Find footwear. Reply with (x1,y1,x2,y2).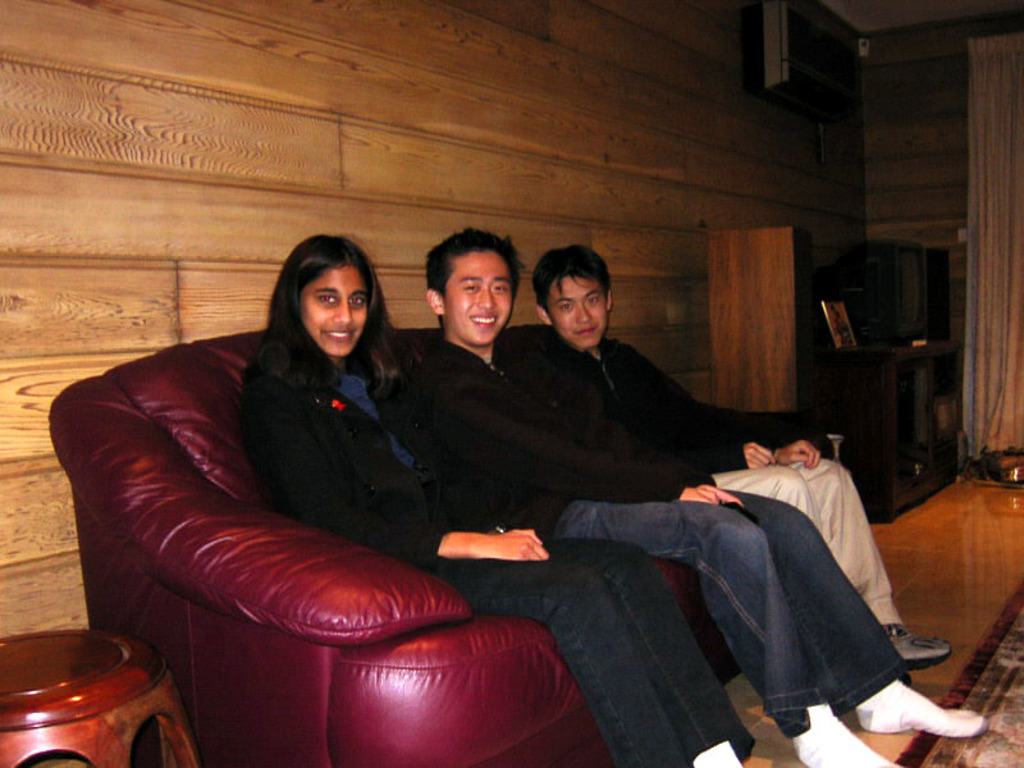
(873,672,979,758).
